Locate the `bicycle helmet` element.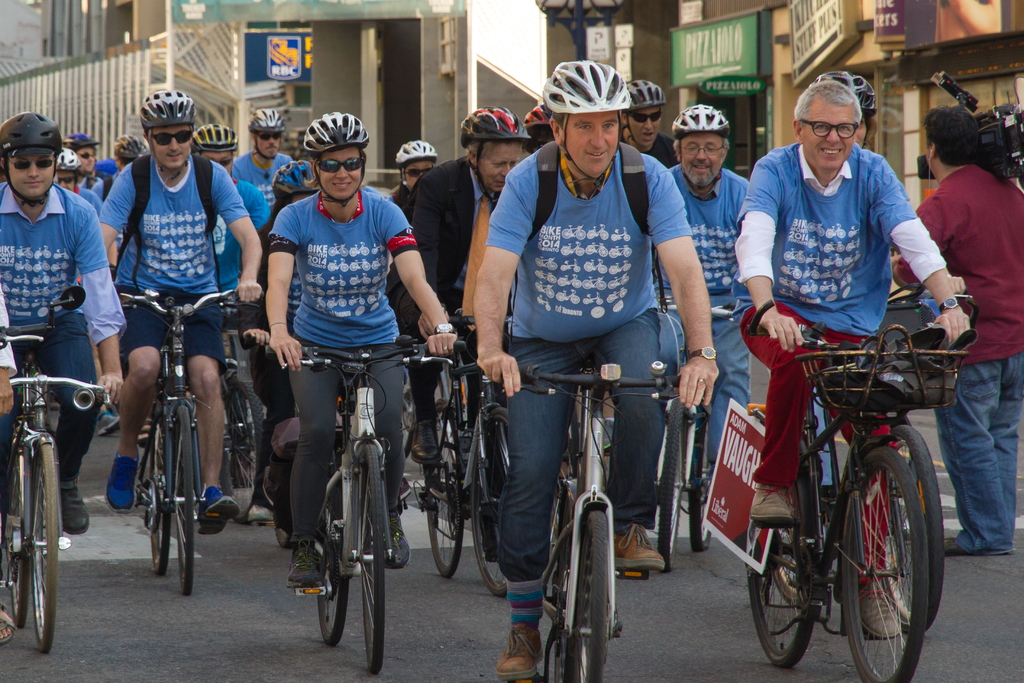
Element bbox: bbox(299, 106, 364, 149).
